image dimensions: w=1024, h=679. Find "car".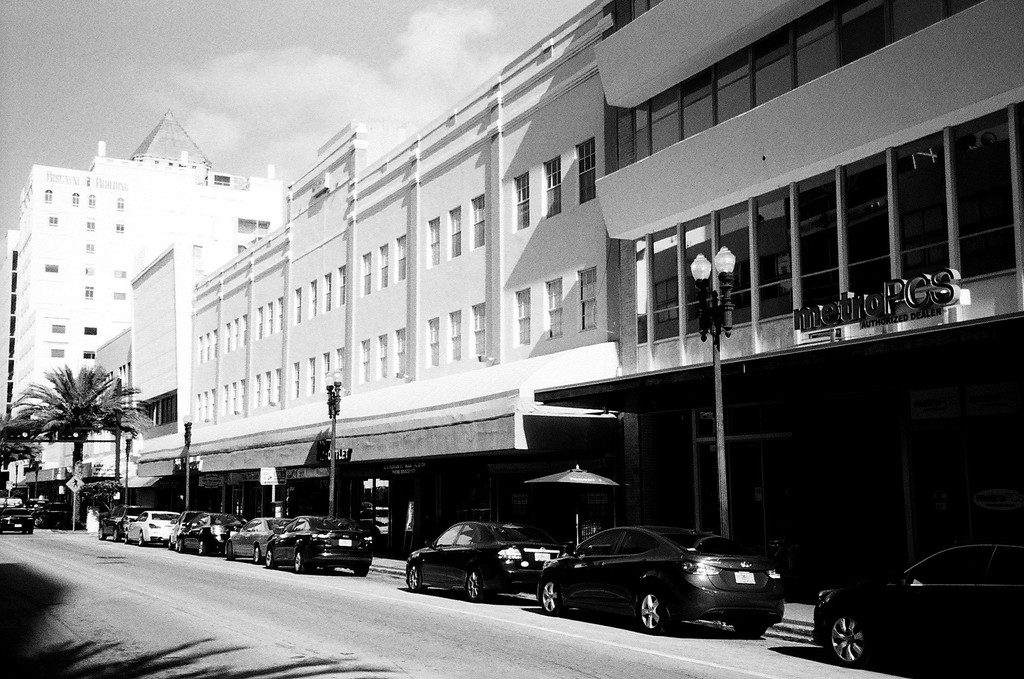
rect(168, 516, 193, 550).
